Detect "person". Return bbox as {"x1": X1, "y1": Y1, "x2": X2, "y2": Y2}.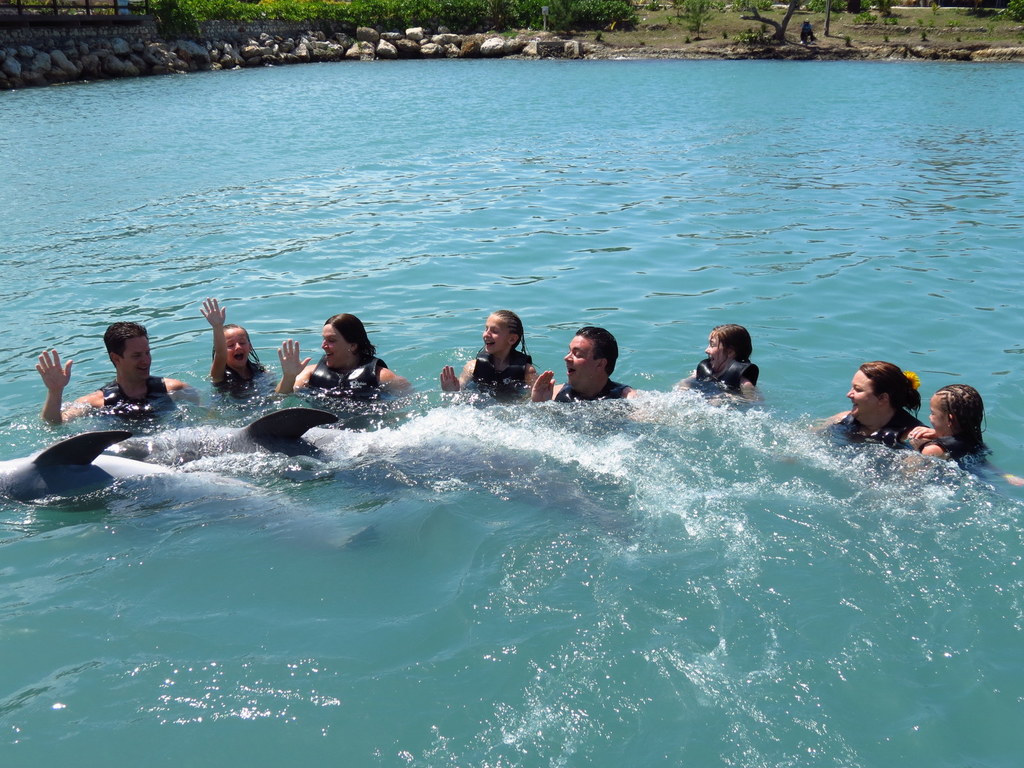
{"x1": 696, "y1": 312, "x2": 766, "y2": 409}.
